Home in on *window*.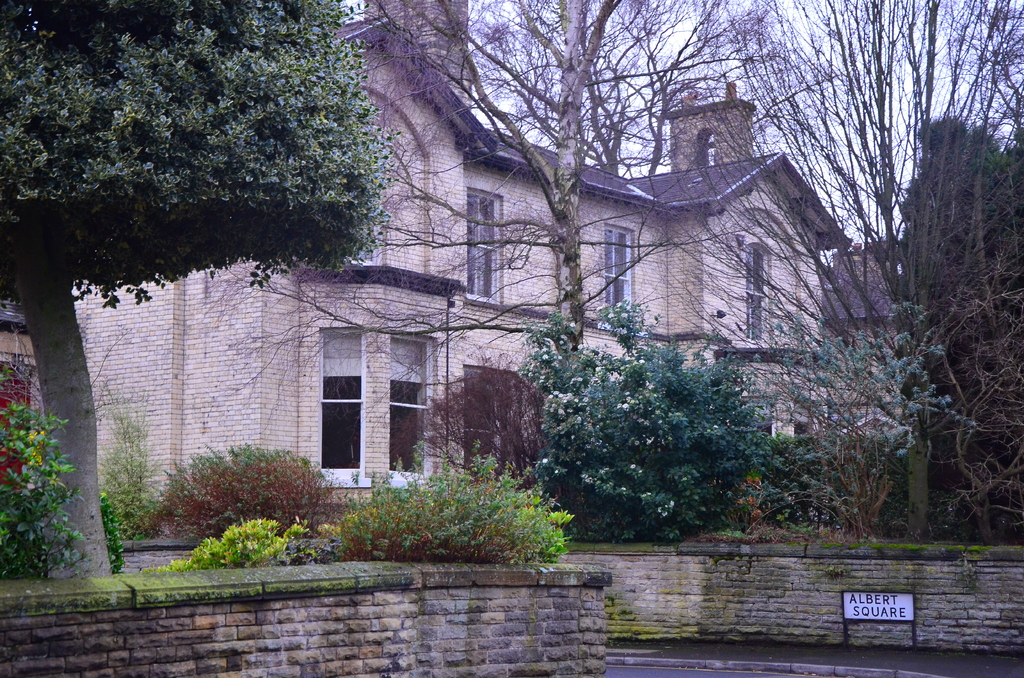
Homed in at locate(388, 332, 435, 487).
